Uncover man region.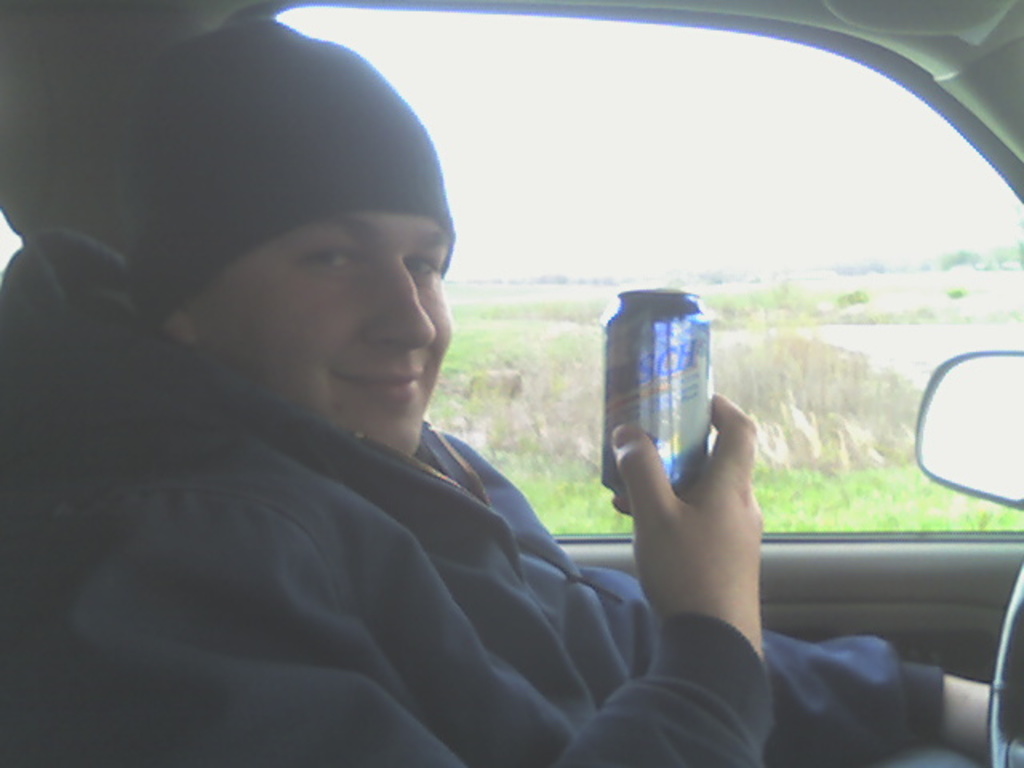
Uncovered: 0:21:989:766.
